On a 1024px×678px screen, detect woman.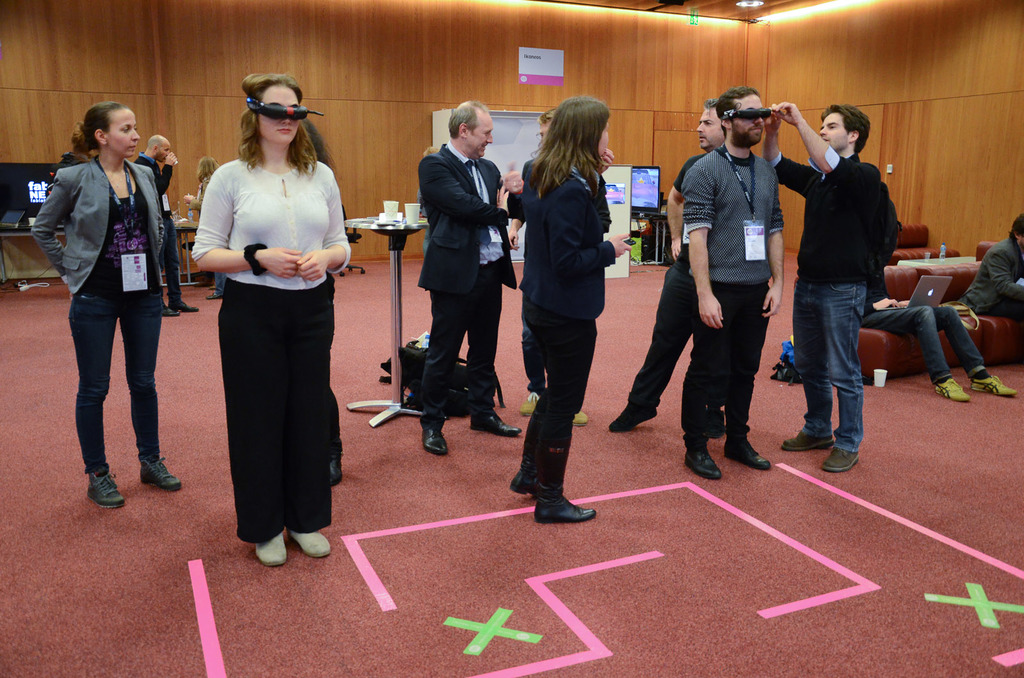
rect(190, 71, 345, 579).
